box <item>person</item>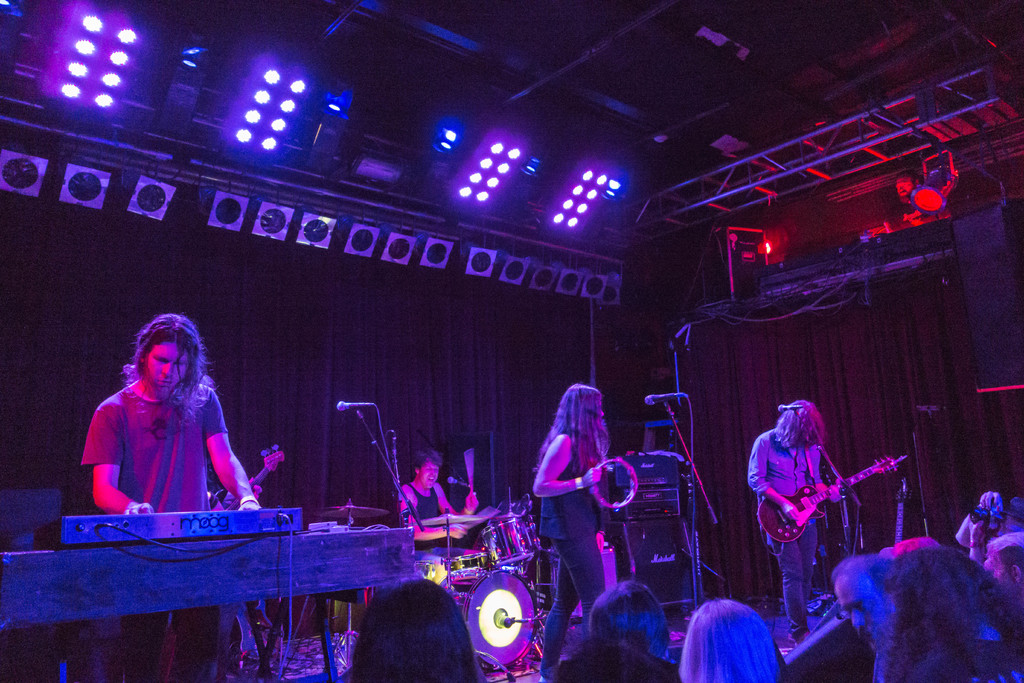
x1=72 y1=309 x2=267 y2=682
